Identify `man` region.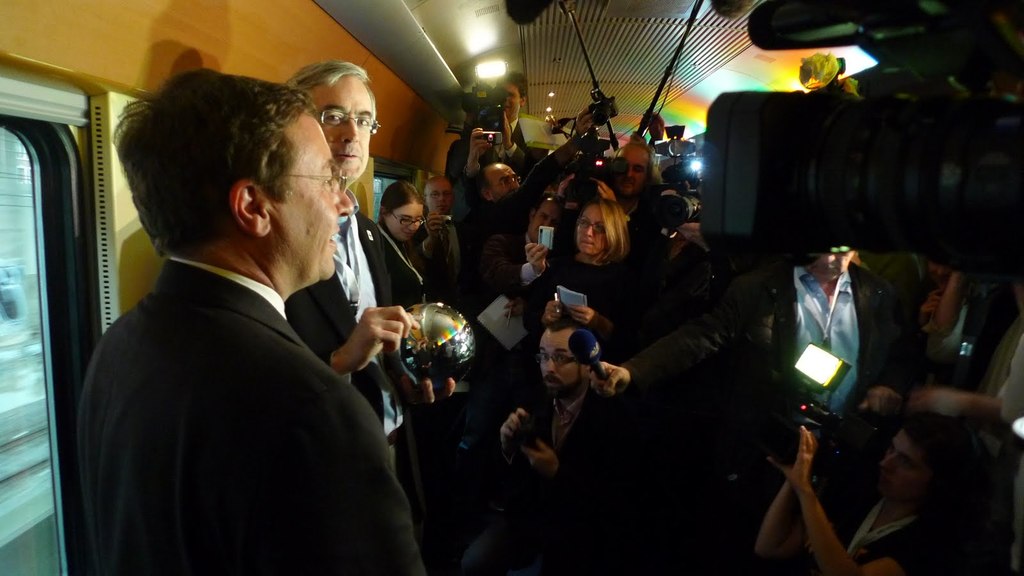
Region: locate(284, 60, 456, 554).
